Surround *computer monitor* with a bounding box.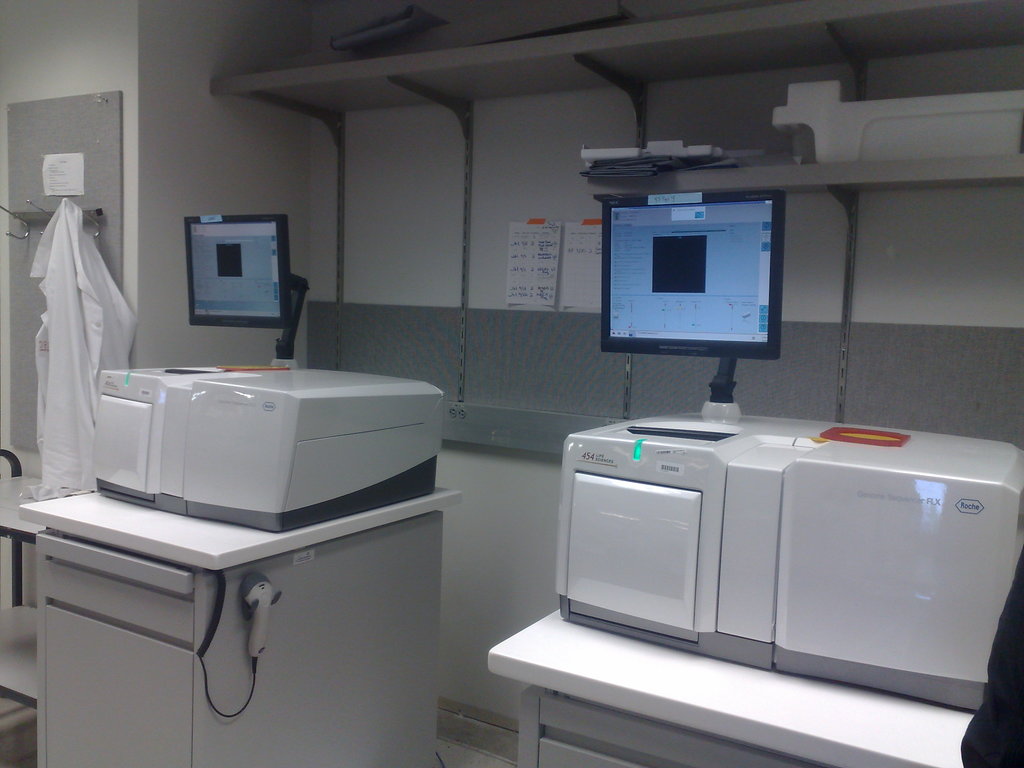
box=[184, 216, 310, 361].
